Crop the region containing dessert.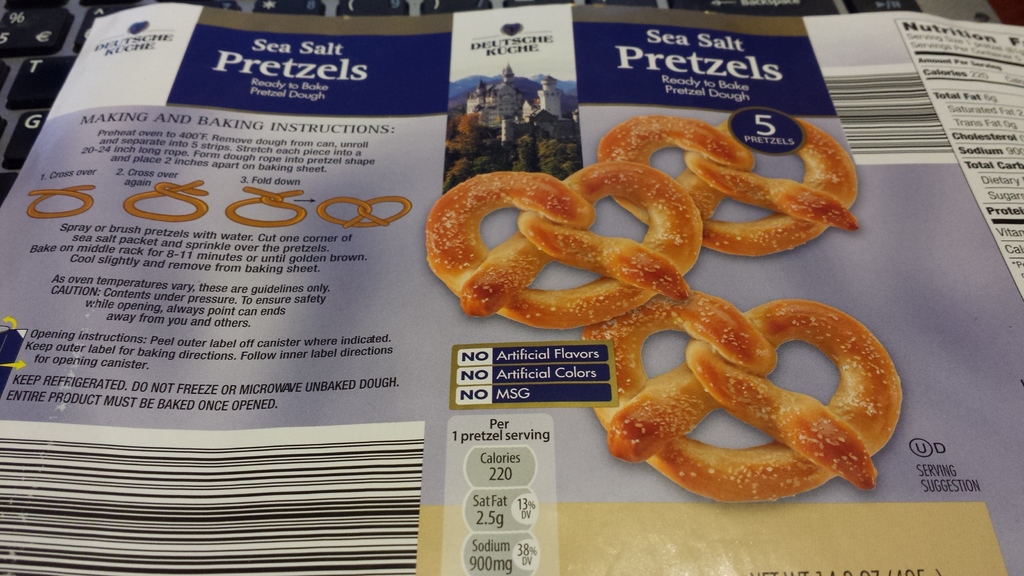
Crop region: 314 198 417 230.
